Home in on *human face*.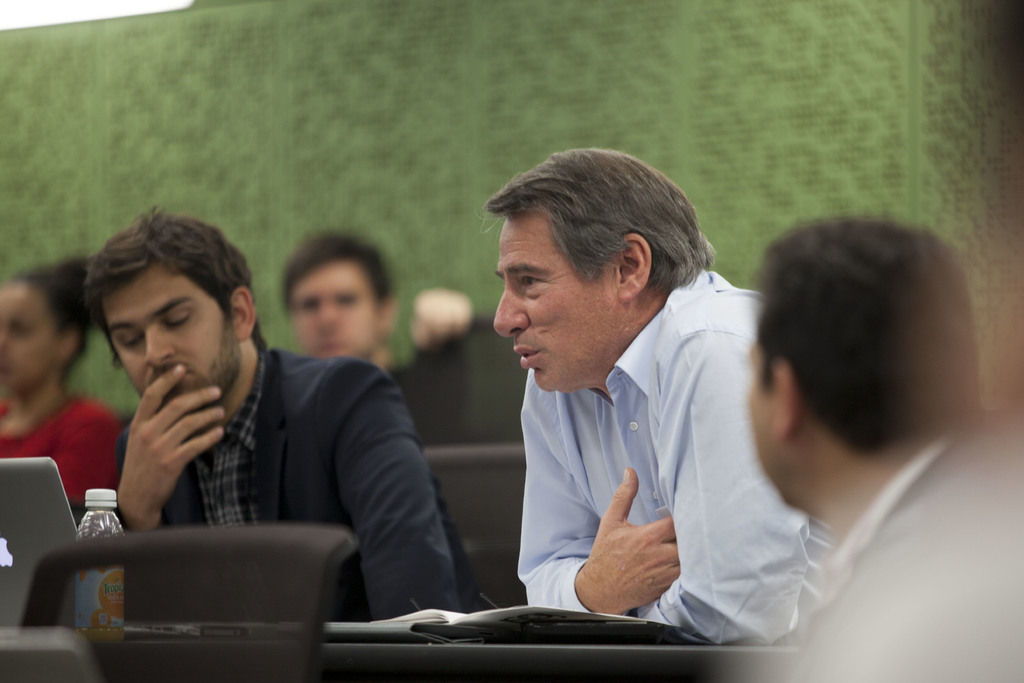
Homed in at <bbox>288, 267, 374, 361</bbox>.
